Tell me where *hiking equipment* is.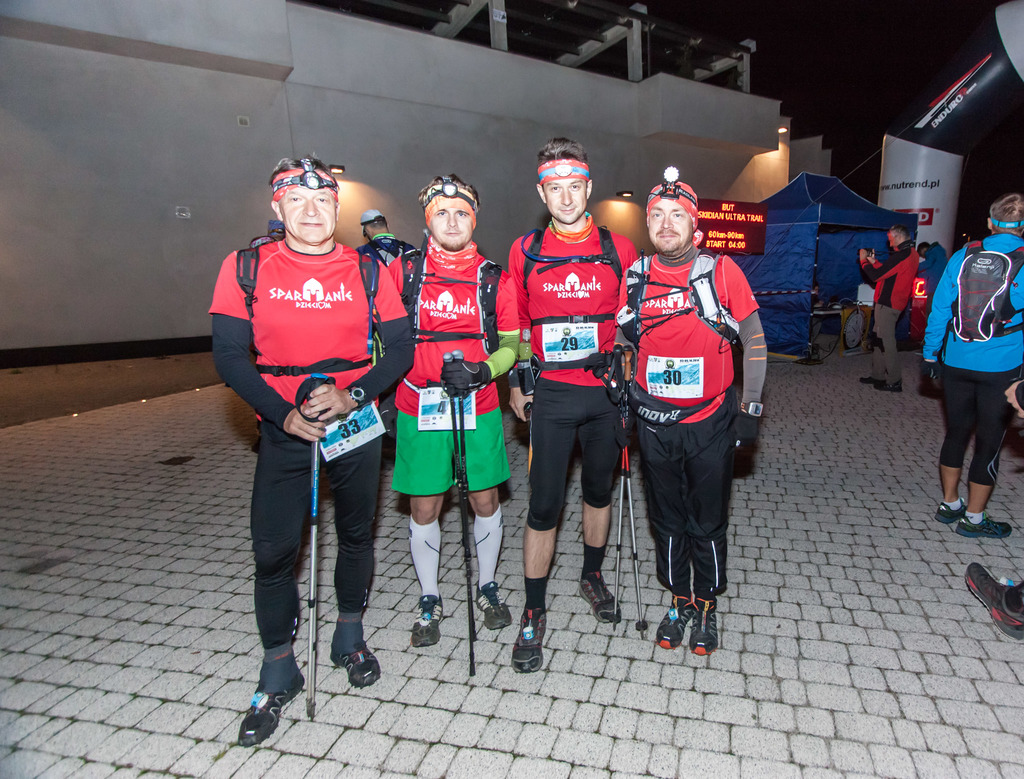
*hiking equipment* is at <region>293, 374, 317, 721</region>.
